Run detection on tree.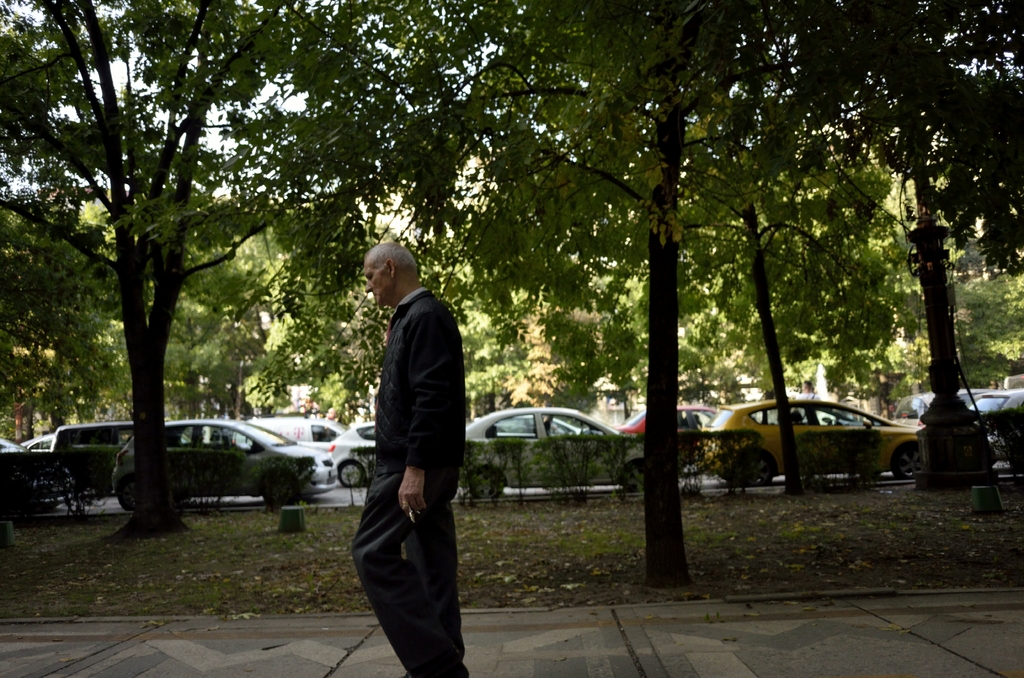
Result: <box>237,196,397,428</box>.
